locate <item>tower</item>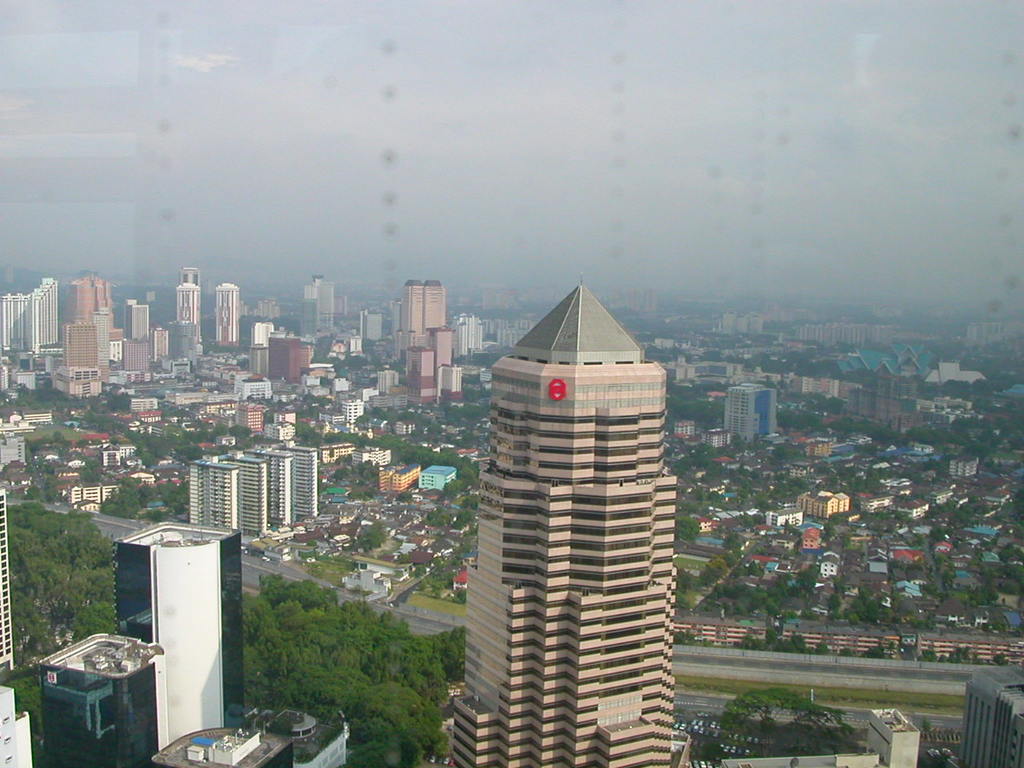
[x1=962, y1=315, x2=1007, y2=353]
